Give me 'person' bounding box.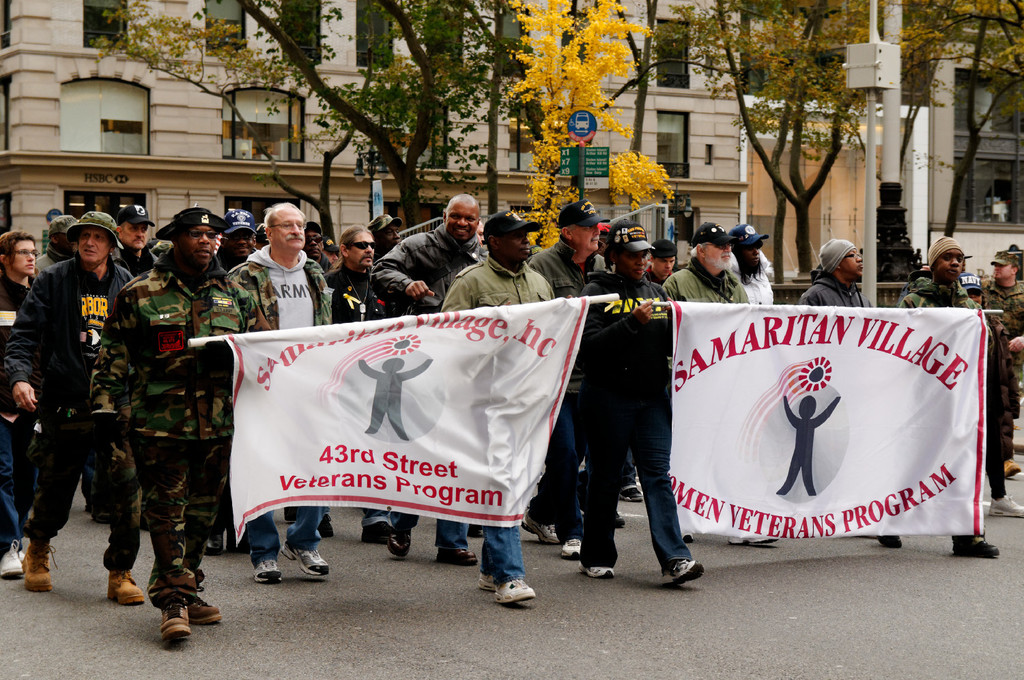
955, 268, 1023, 516.
